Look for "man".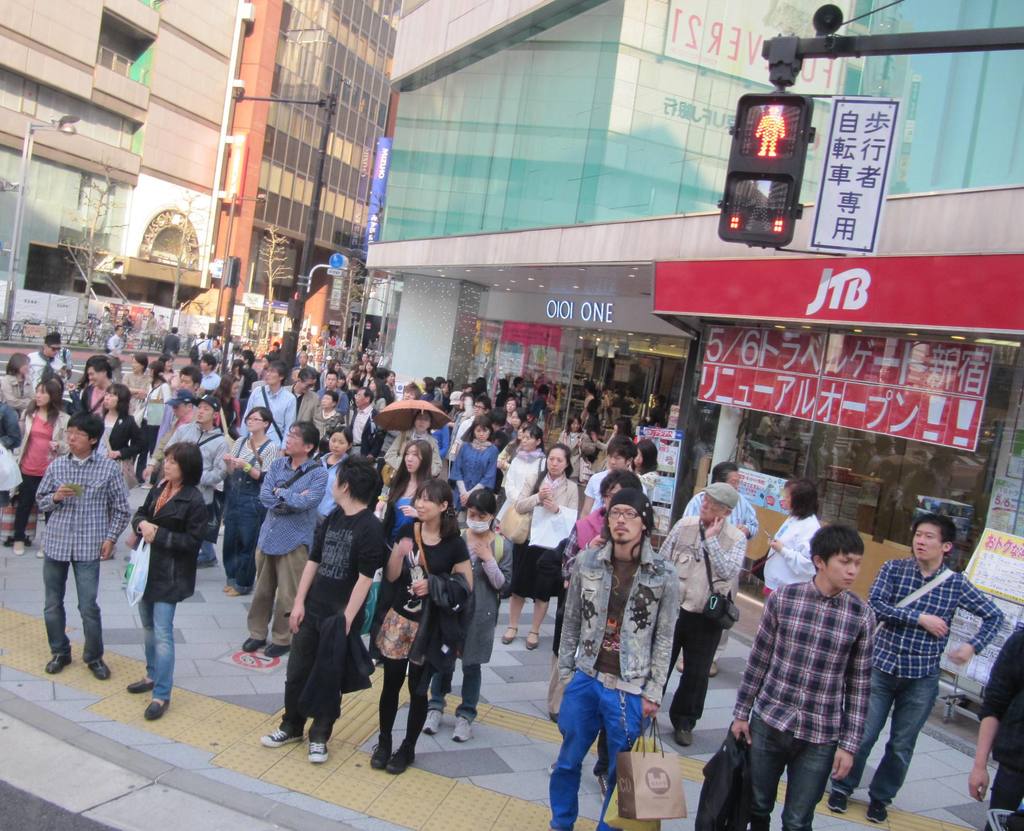
Found: bbox=(348, 341, 367, 369).
